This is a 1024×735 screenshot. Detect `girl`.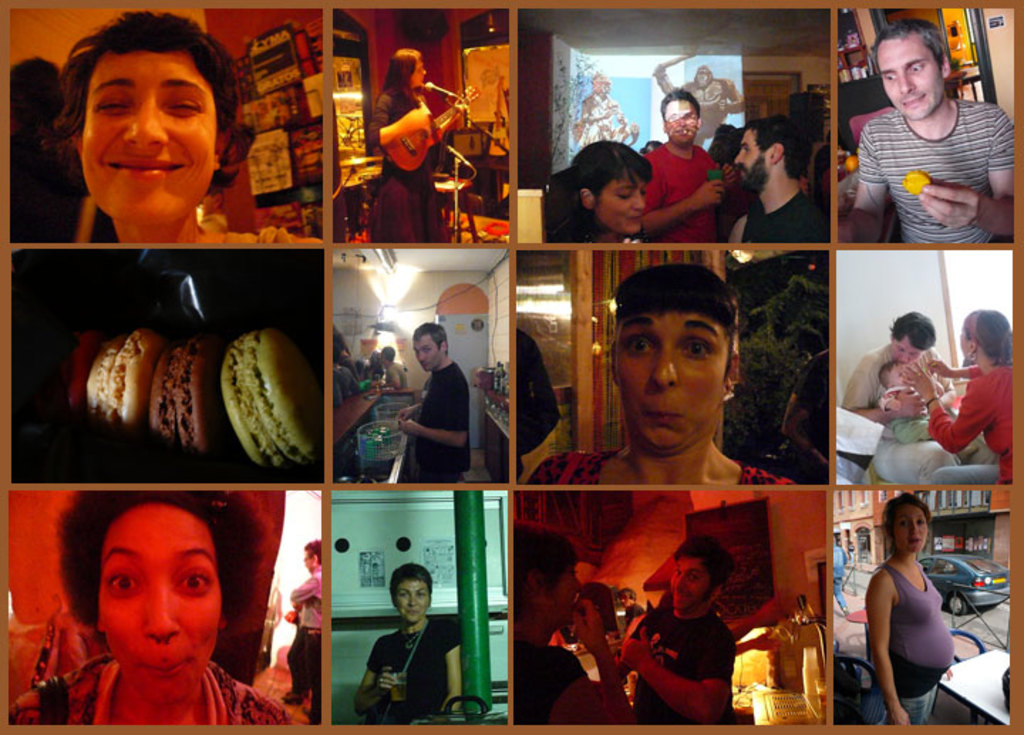
{"left": 43, "top": 14, "right": 326, "bottom": 249}.
